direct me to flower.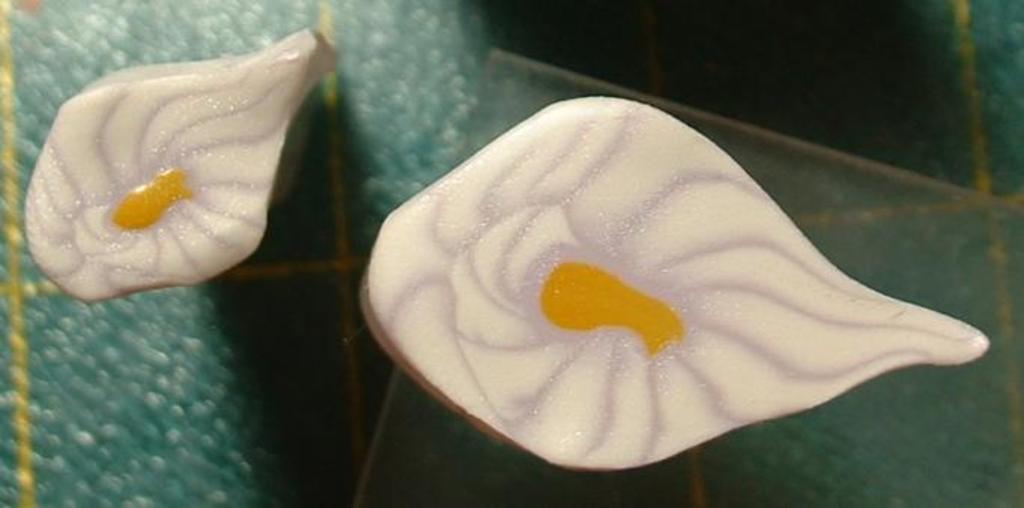
Direction: bbox(24, 37, 342, 318).
